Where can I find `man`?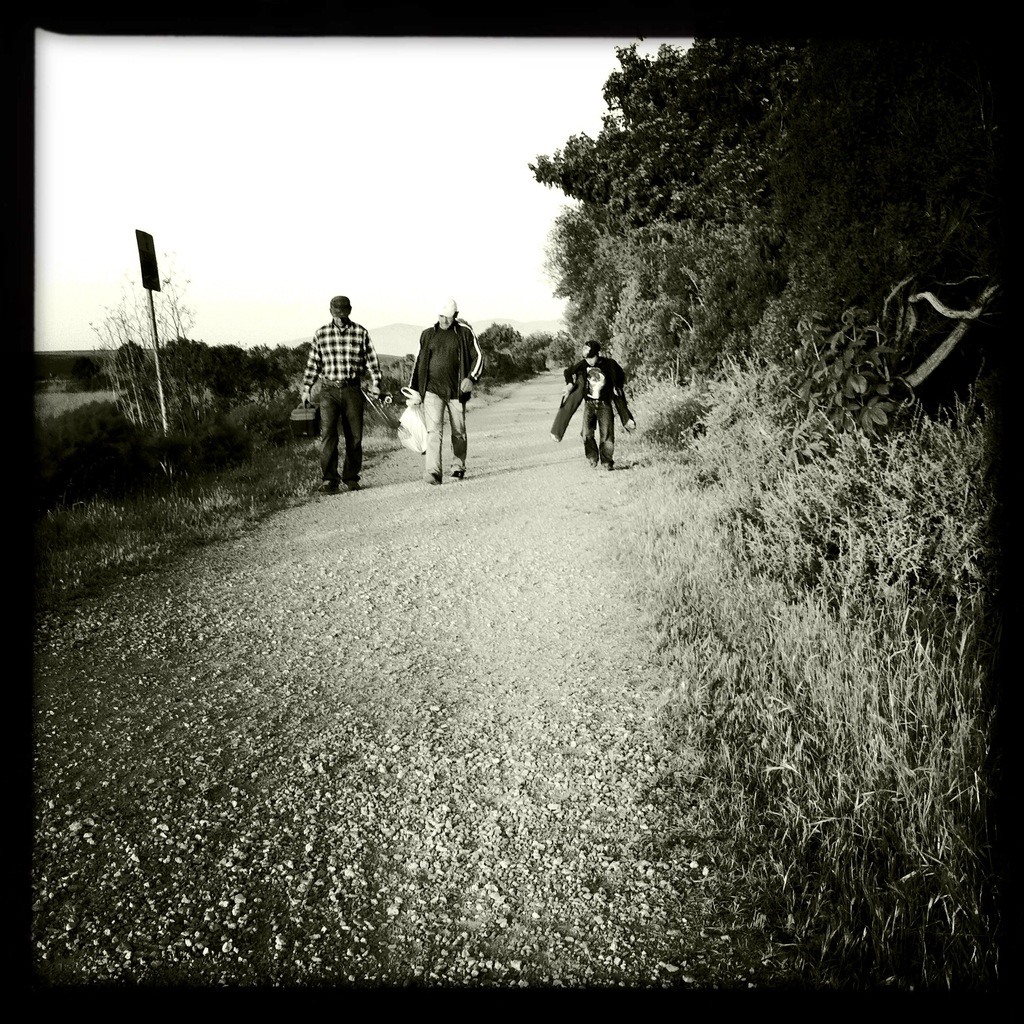
You can find it at x1=398, y1=292, x2=477, y2=476.
